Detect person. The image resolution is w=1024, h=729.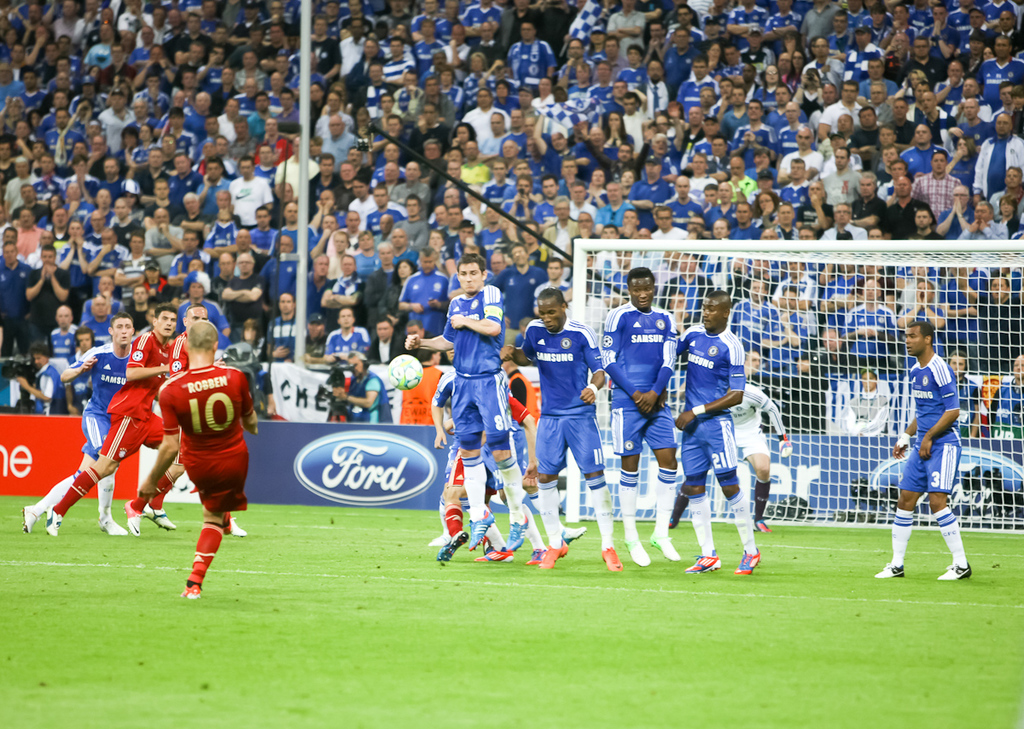
pyautogui.locateOnScreen(101, 87, 130, 149).
